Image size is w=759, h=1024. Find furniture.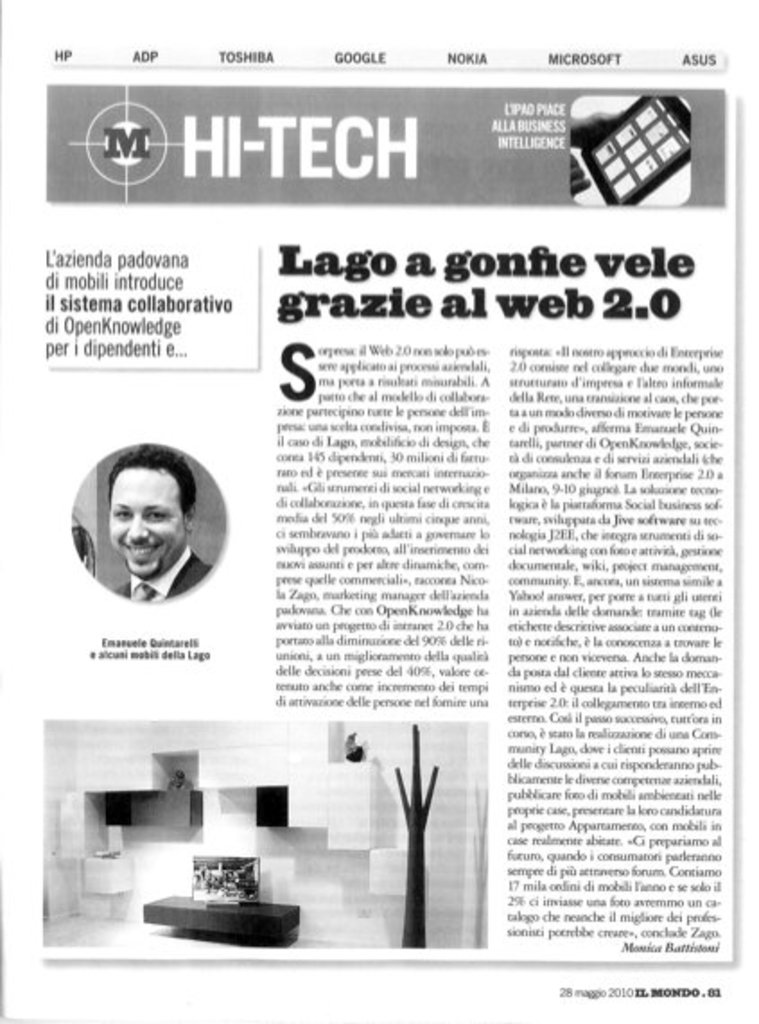
142, 891, 301, 945.
